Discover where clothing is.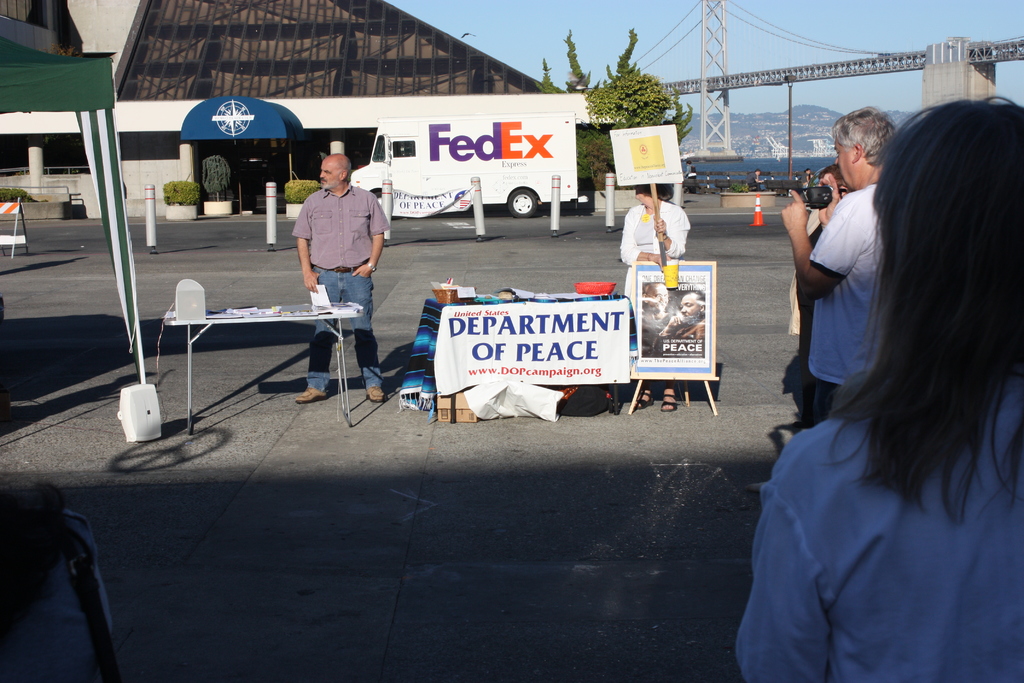
Discovered at 686 165 698 181.
